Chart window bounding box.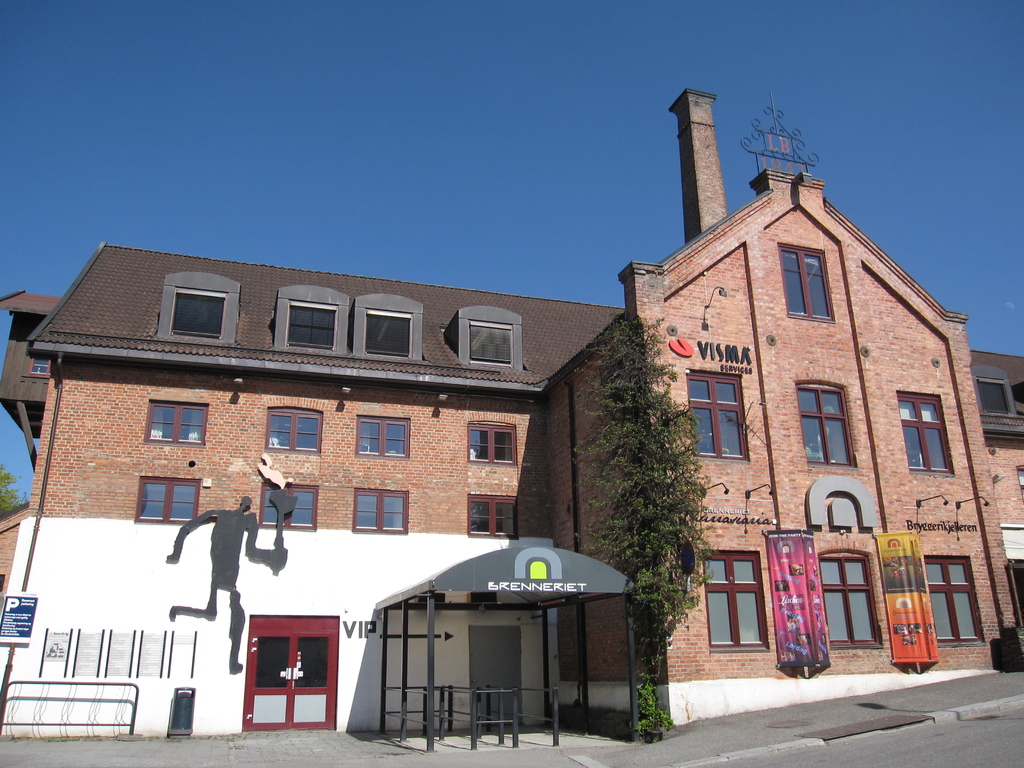
Charted: (x1=975, y1=378, x2=1007, y2=415).
